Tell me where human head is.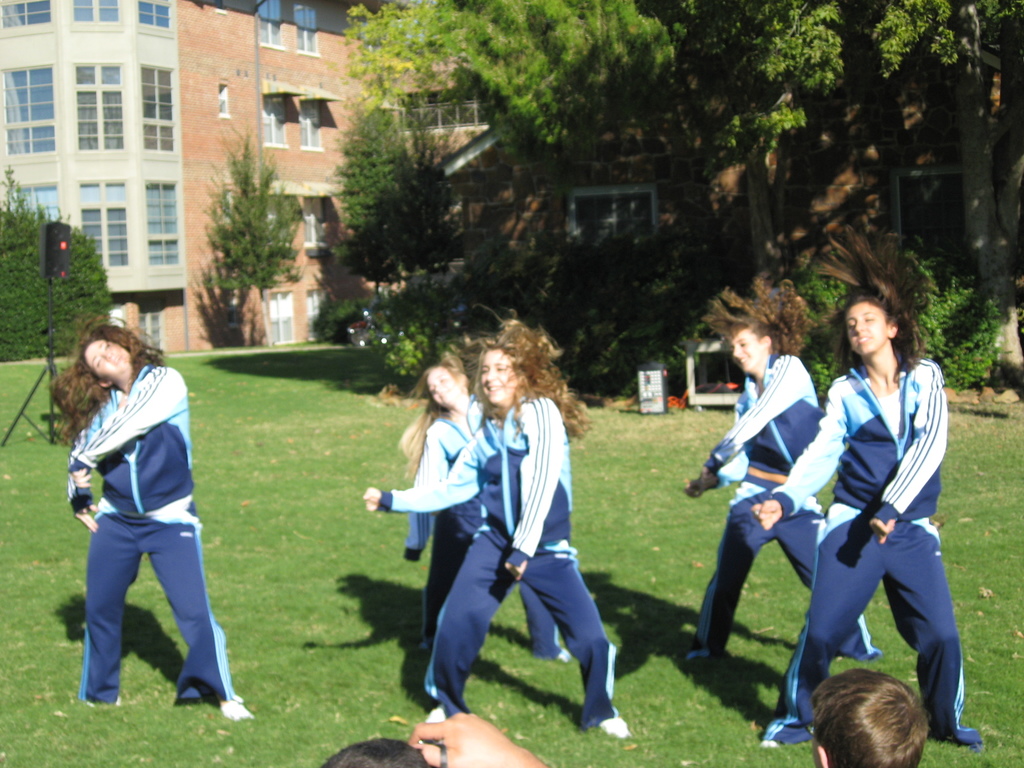
human head is at (left=815, top=676, right=934, bottom=745).
